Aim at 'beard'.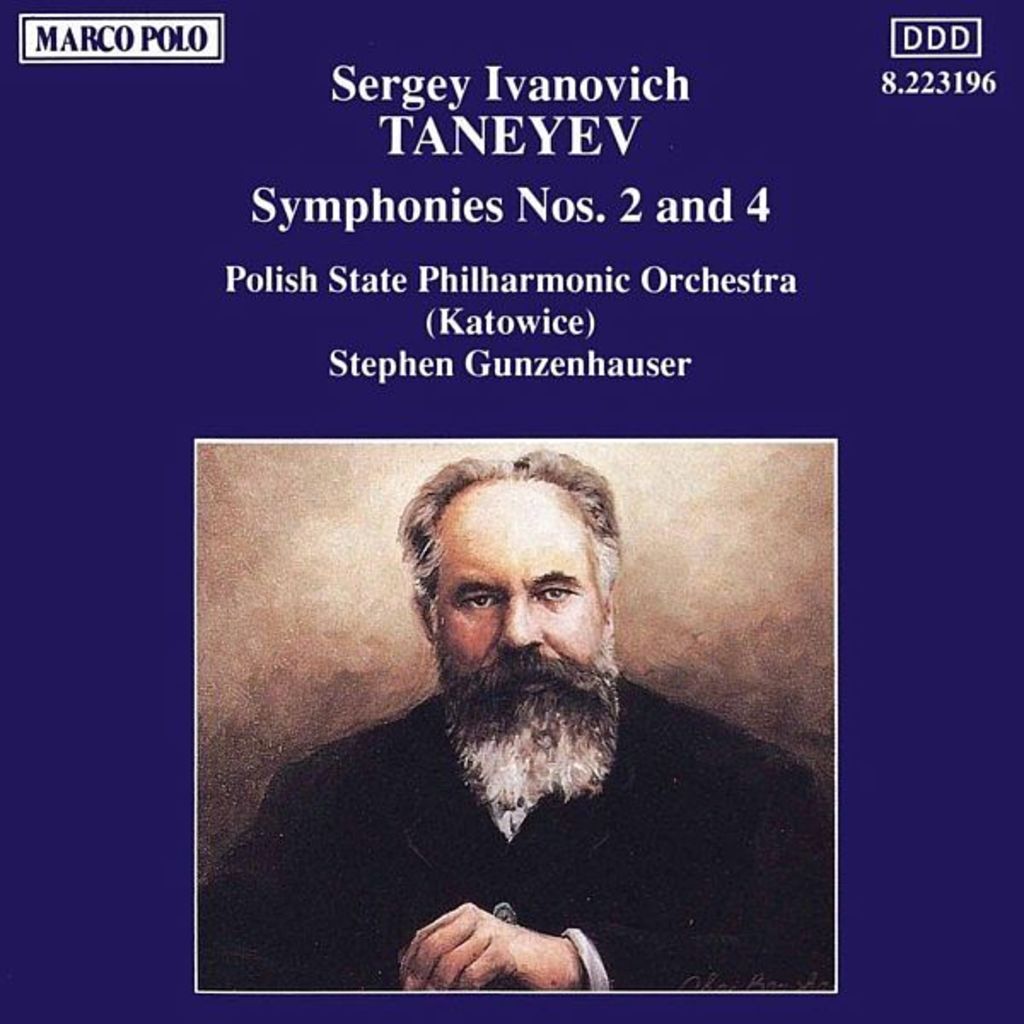
Aimed at 444/614/630/807.
